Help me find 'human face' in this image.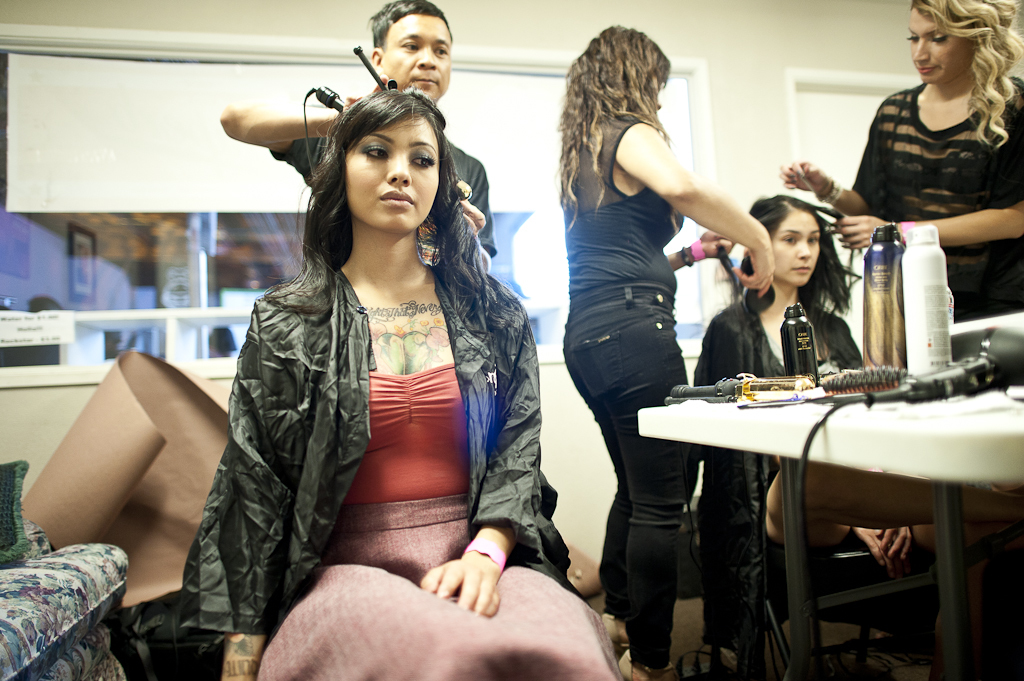
Found it: 905, 5, 961, 89.
